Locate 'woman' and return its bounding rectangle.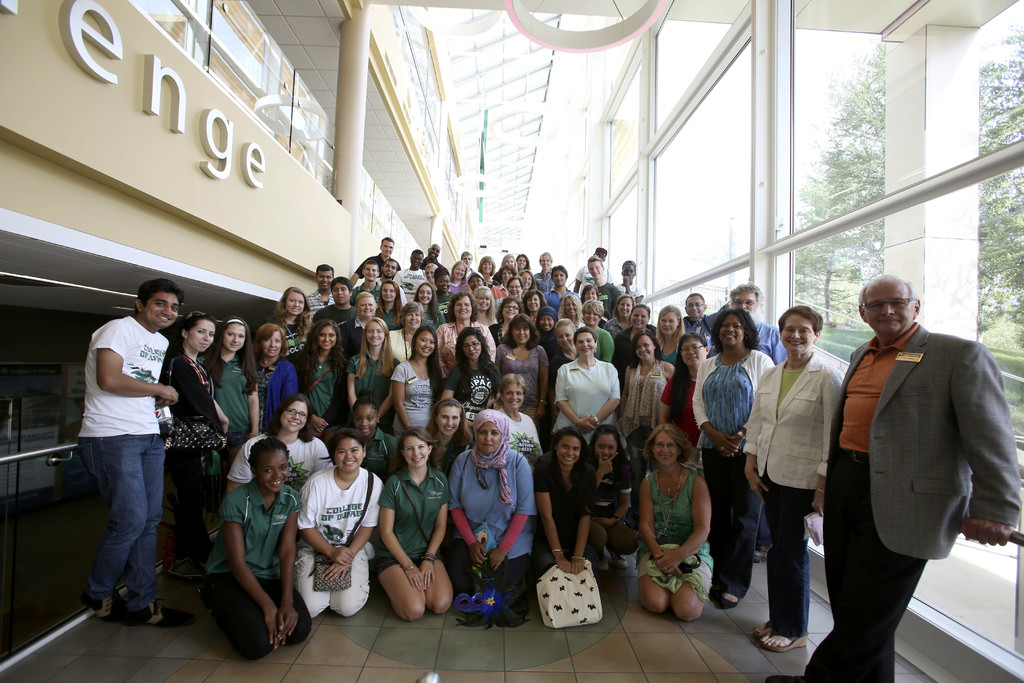
577 296 611 367.
